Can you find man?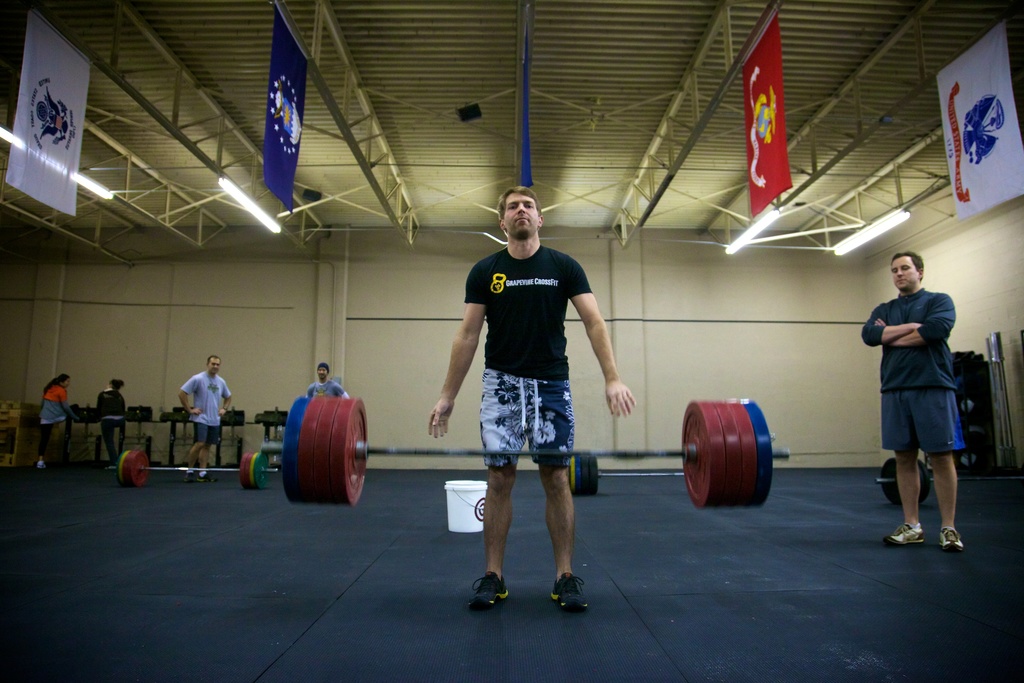
Yes, bounding box: (304, 365, 350, 397).
